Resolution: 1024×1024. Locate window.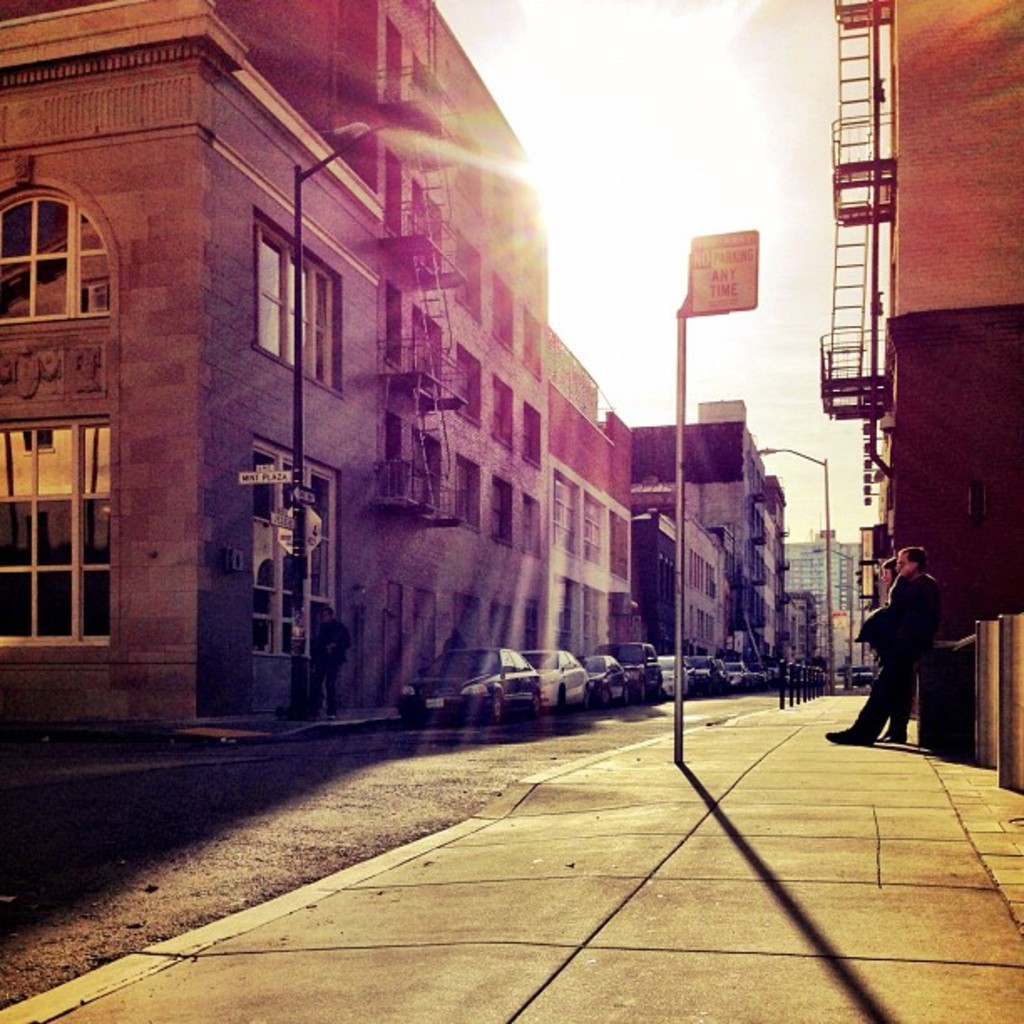
477:468:514:537.
